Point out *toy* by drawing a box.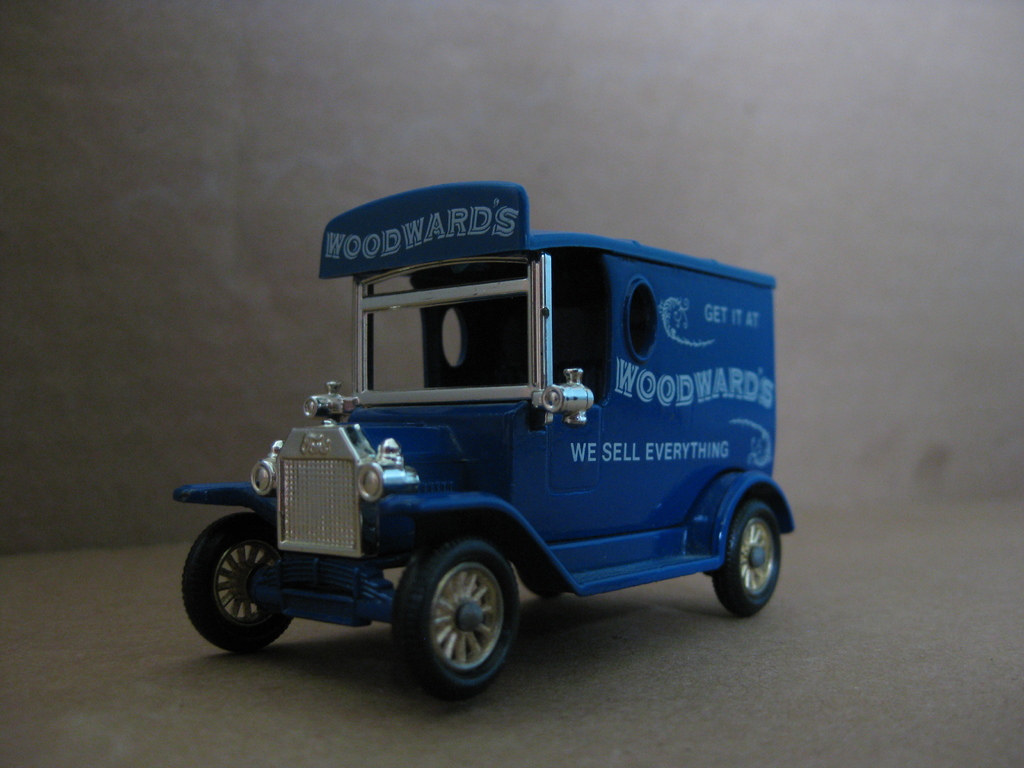
152:163:801:724.
